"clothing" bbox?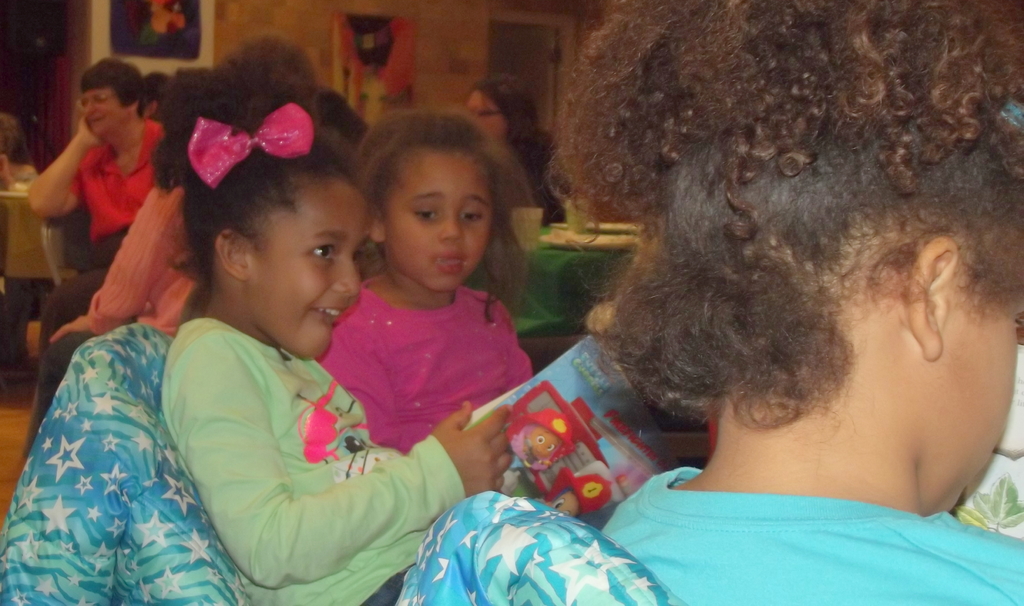
bbox=[26, 122, 163, 460]
